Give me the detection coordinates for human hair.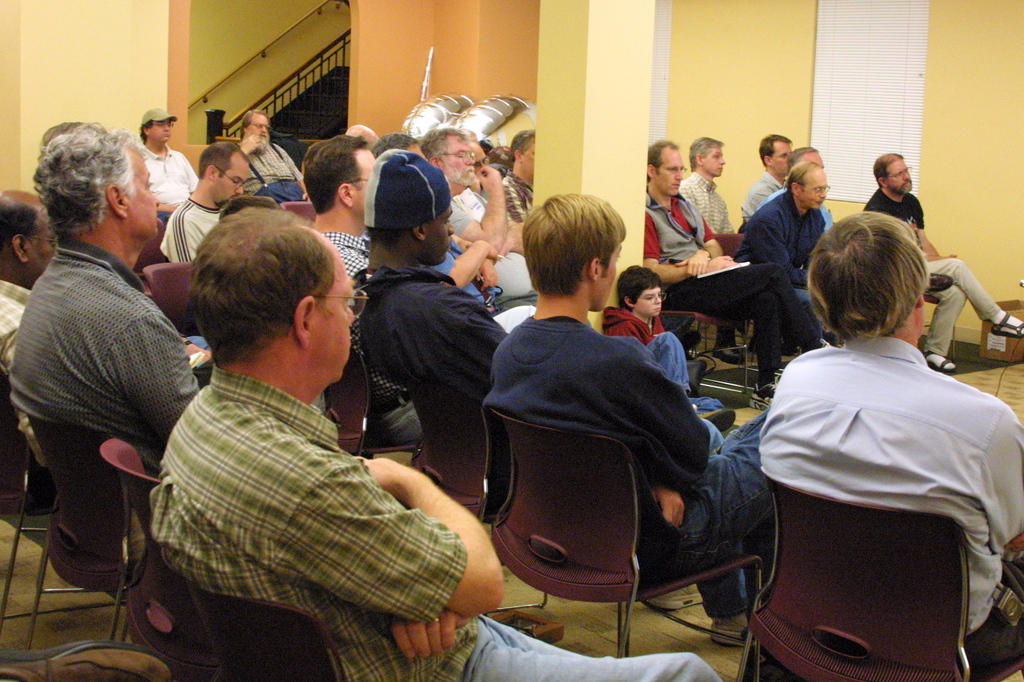
[417, 127, 470, 165].
